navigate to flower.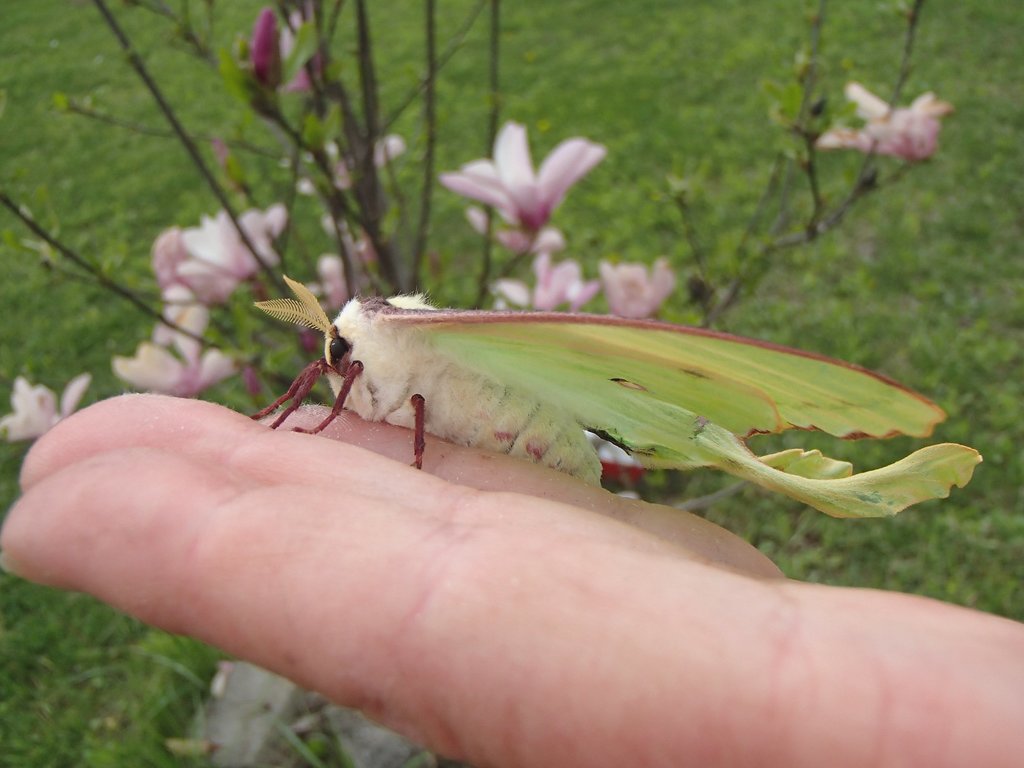
Navigation target: (154, 202, 289, 323).
